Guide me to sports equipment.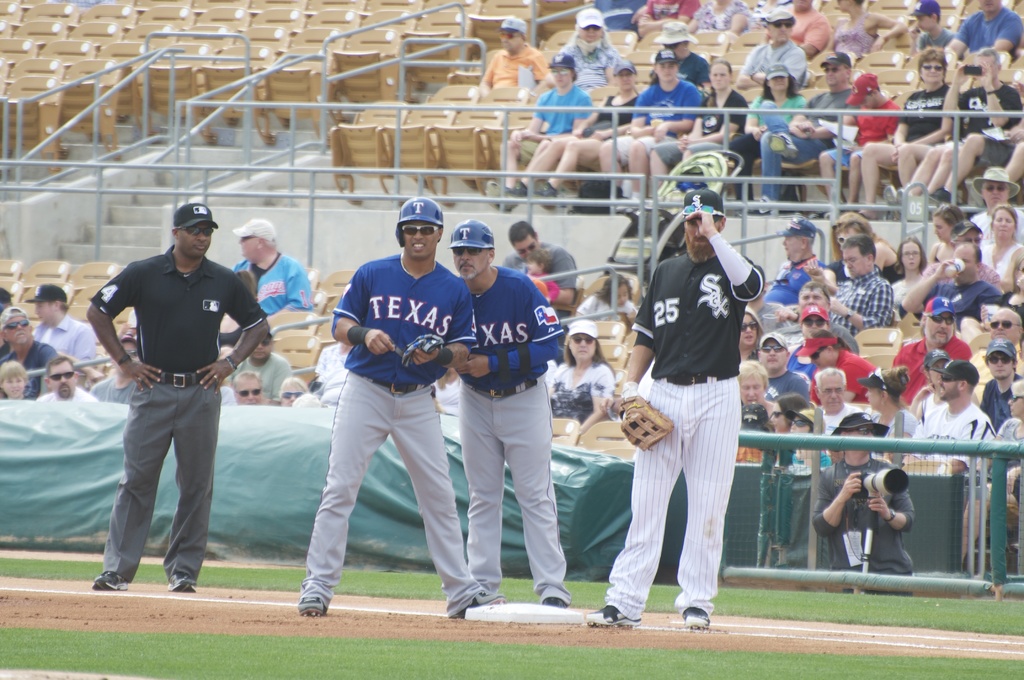
Guidance: [x1=449, y1=216, x2=493, y2=250].
